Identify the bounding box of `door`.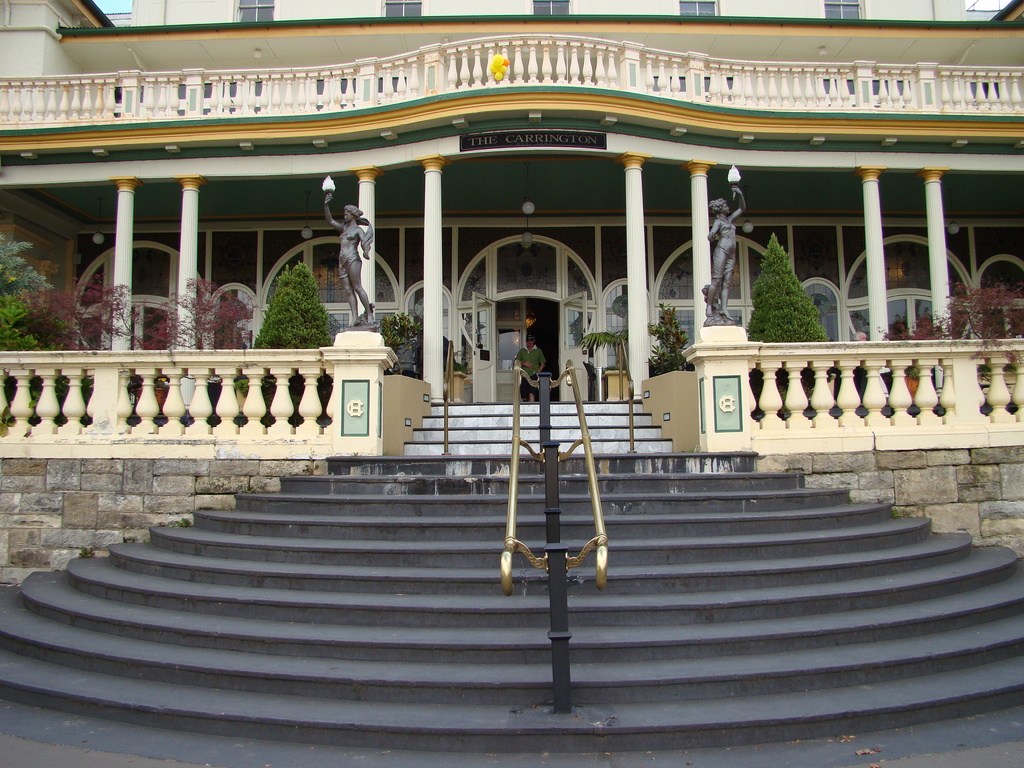
[470, 295, 499, 401].
